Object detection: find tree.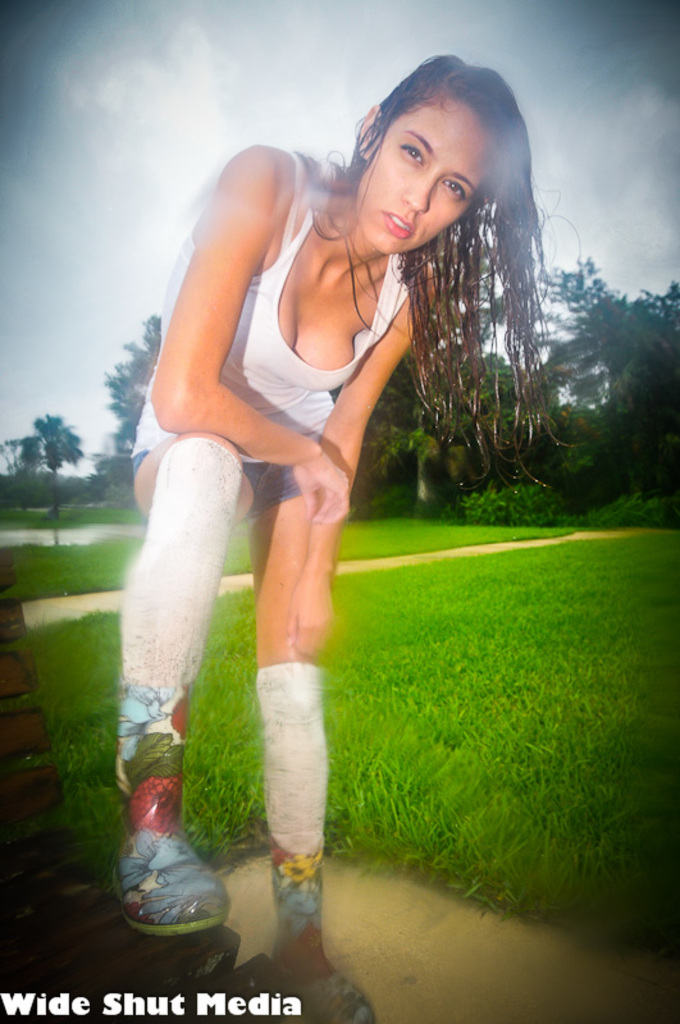
rect(18, 398, 91, 524).
